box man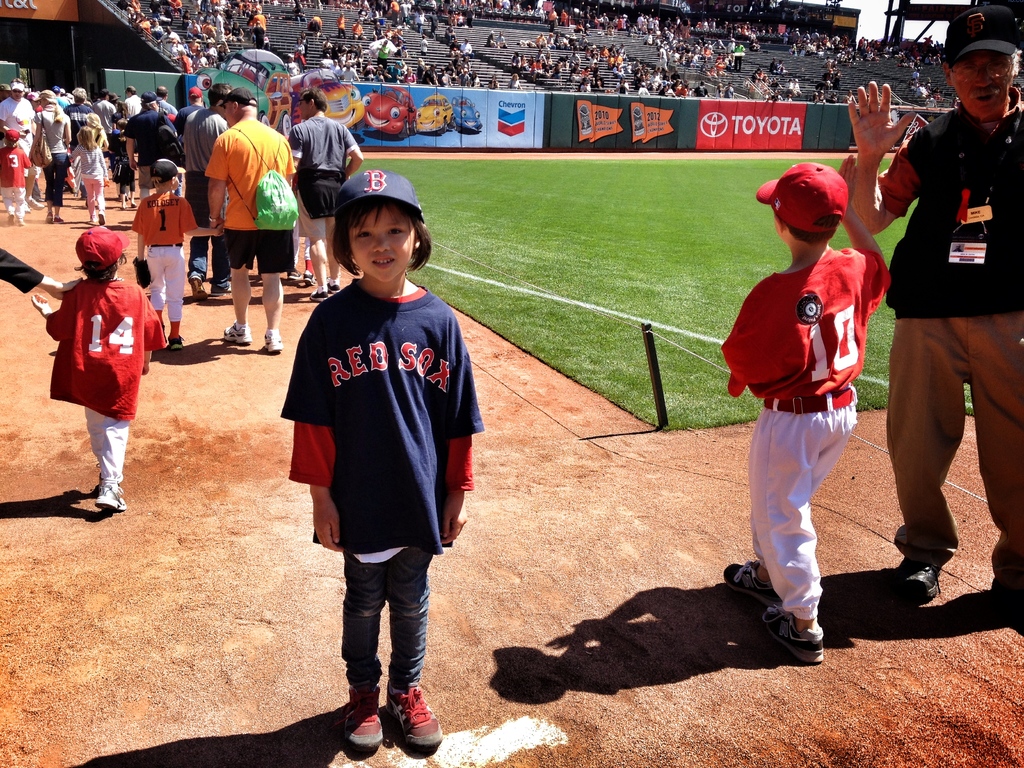
detection(190, 79, 264, 312)
